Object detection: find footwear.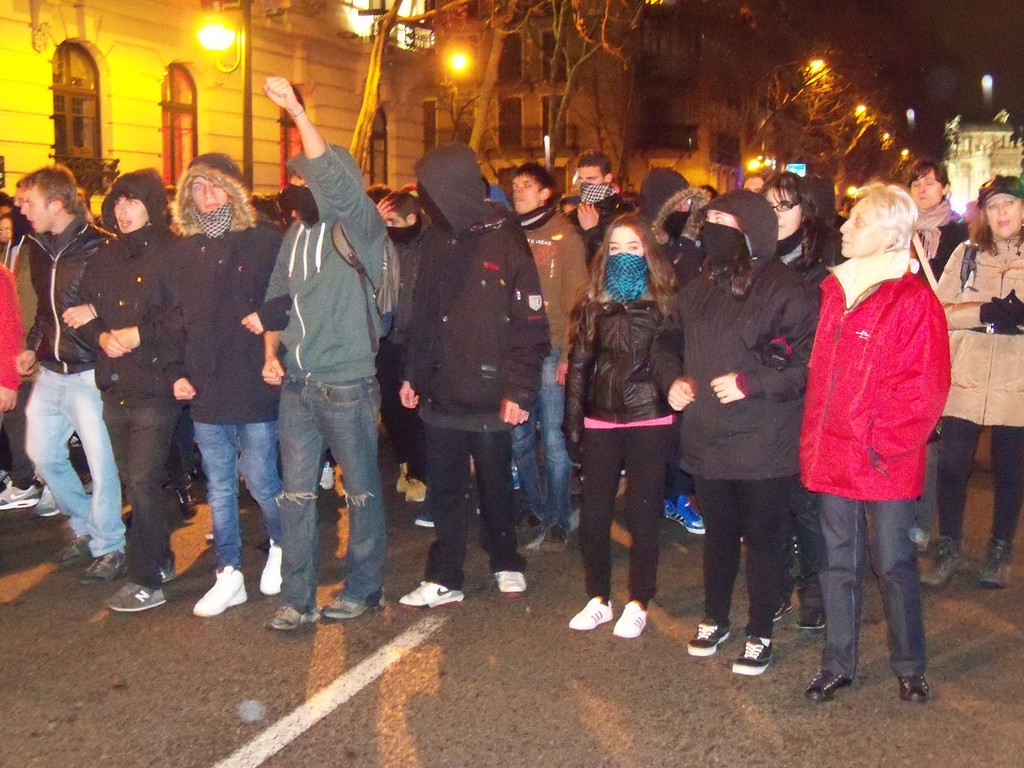
region(193, 564, 245, 614).
